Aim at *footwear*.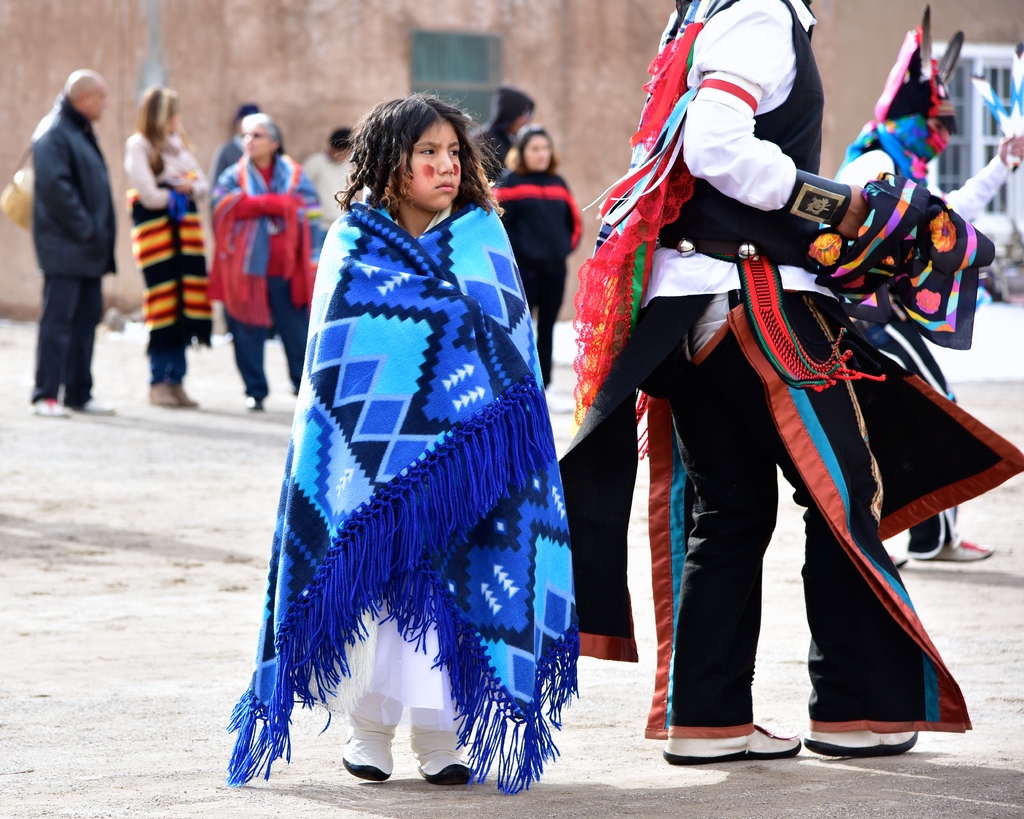
Aimed at select_region(28, 400, 72, 419).
